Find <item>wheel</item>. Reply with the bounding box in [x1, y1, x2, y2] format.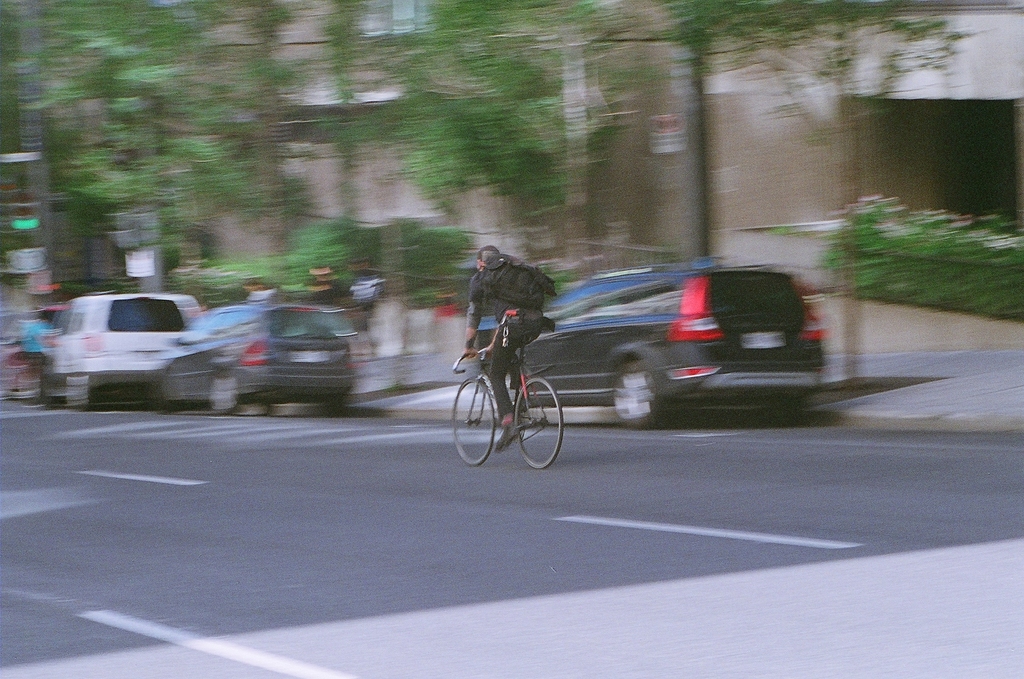
[513, 377, 561, 465].
